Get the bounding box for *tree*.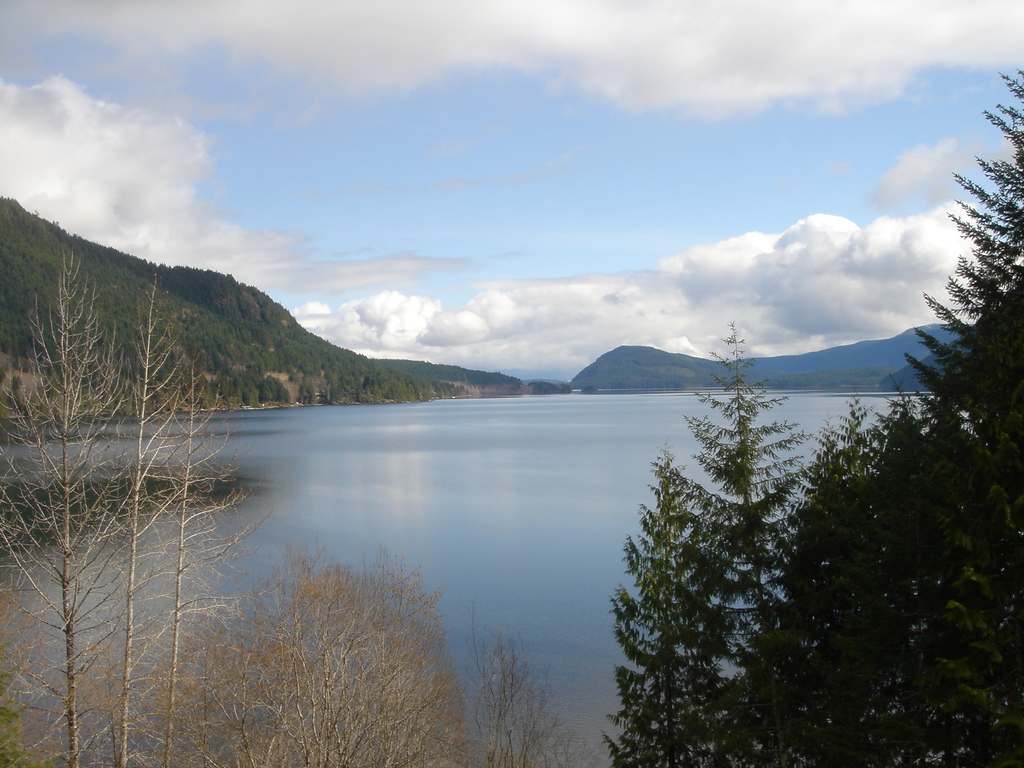
bbox=[474, 459, 602, 767].
